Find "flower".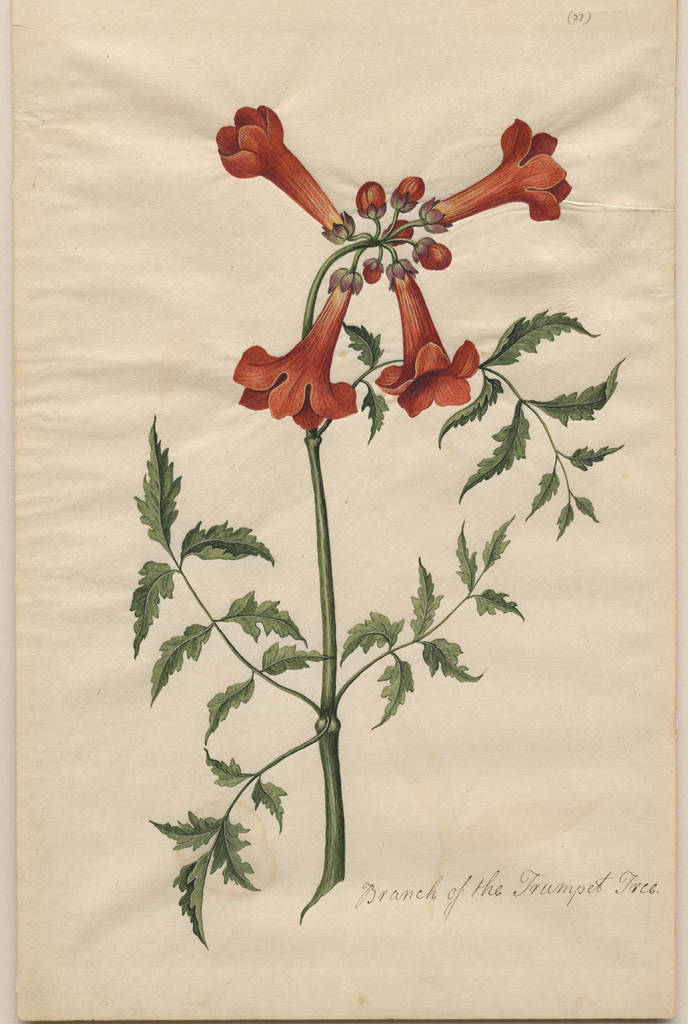
left=382, top=317, right=497, bottom=407.
